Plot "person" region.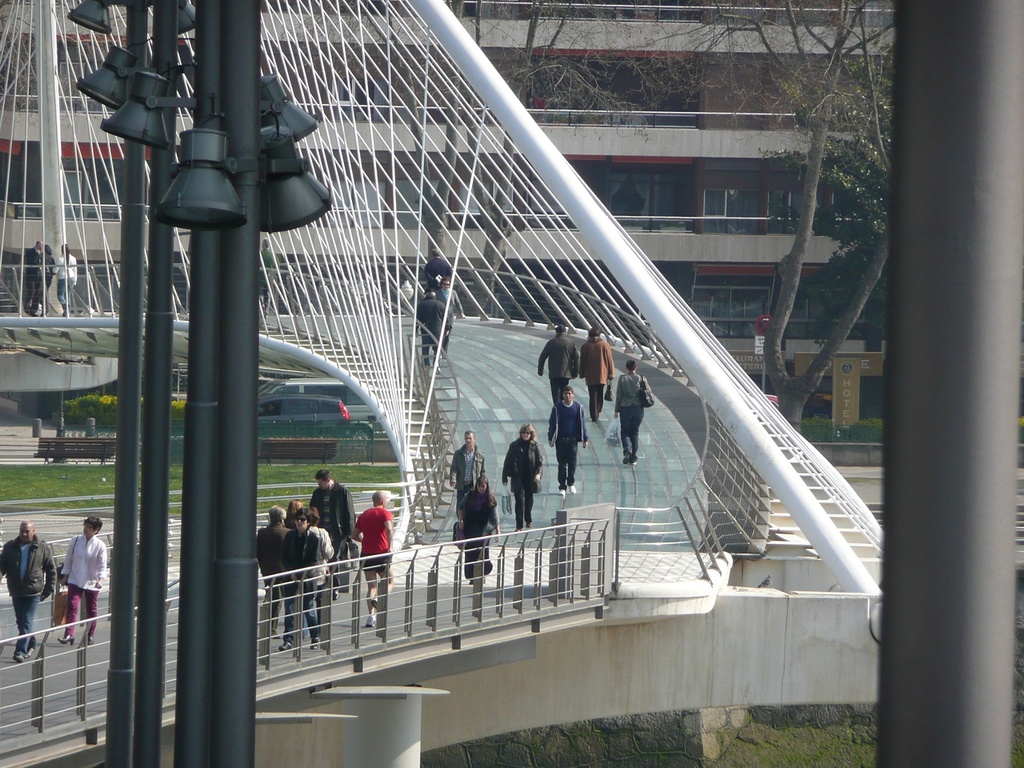
Plotted at (left=433, top=274, right=473, bottom=346).
